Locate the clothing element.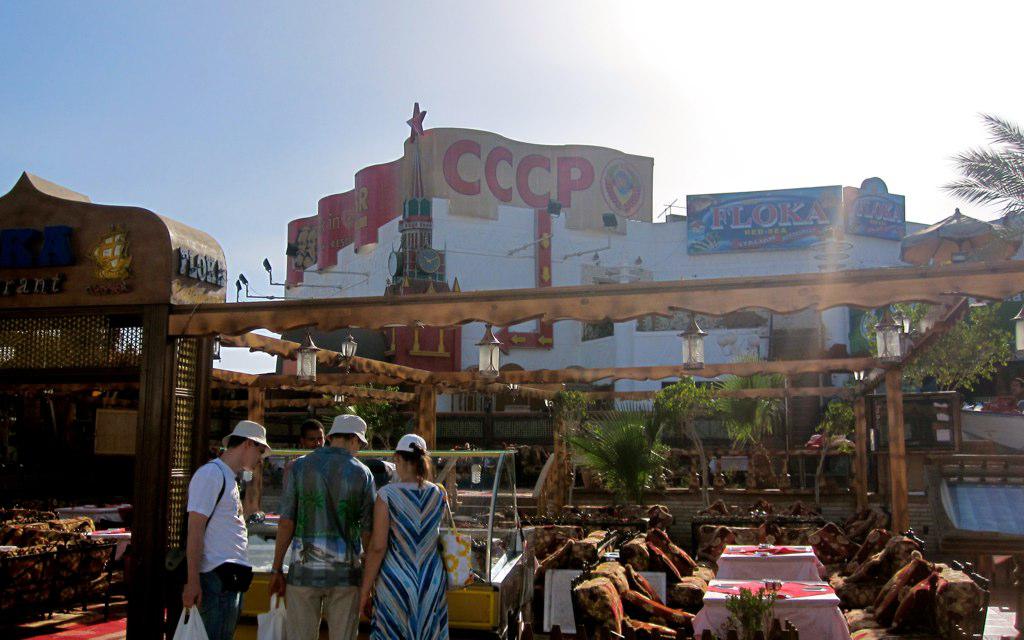
Element bbox: bbox=(194, 454, 250, 639).
